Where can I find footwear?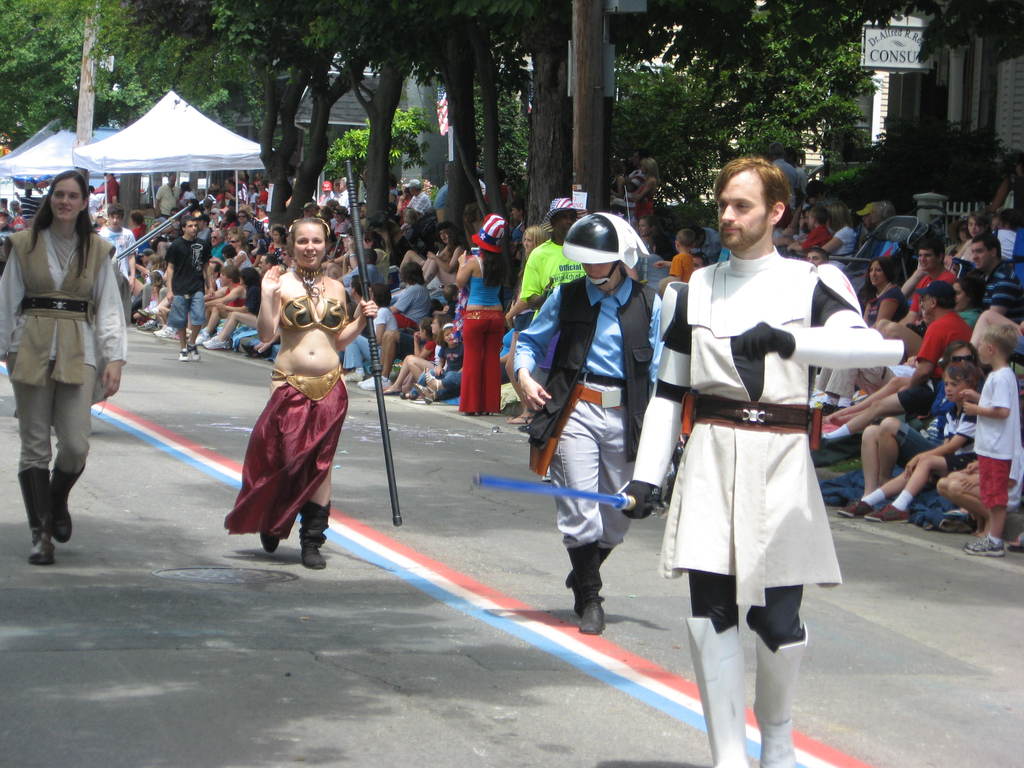
You can find it at (964,533,1003,557).
